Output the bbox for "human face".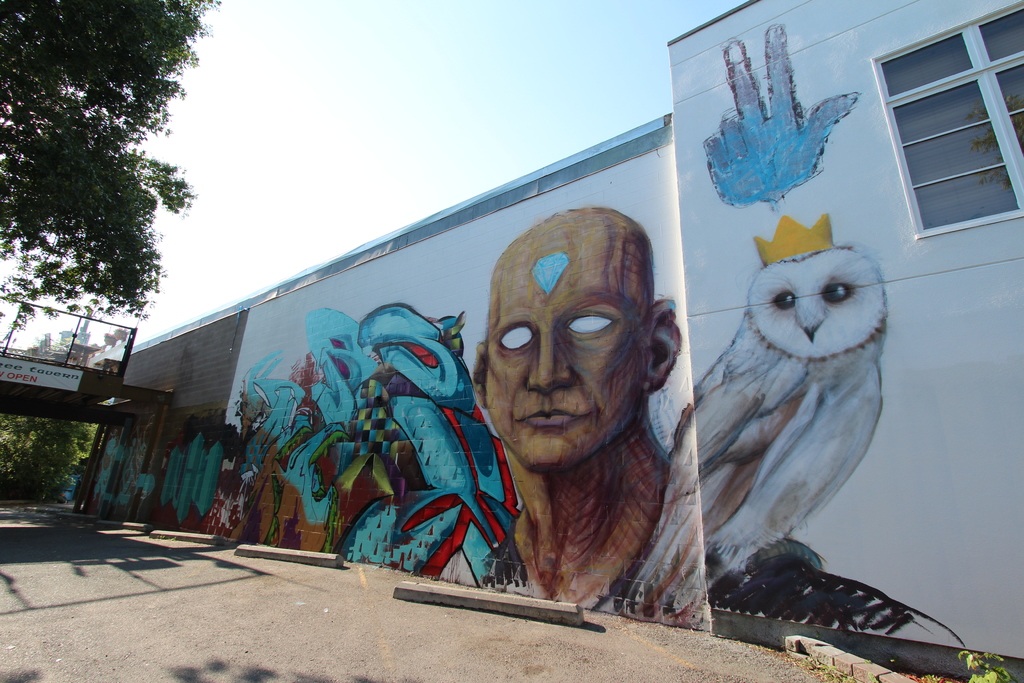
[485, 231, 644, 467].
